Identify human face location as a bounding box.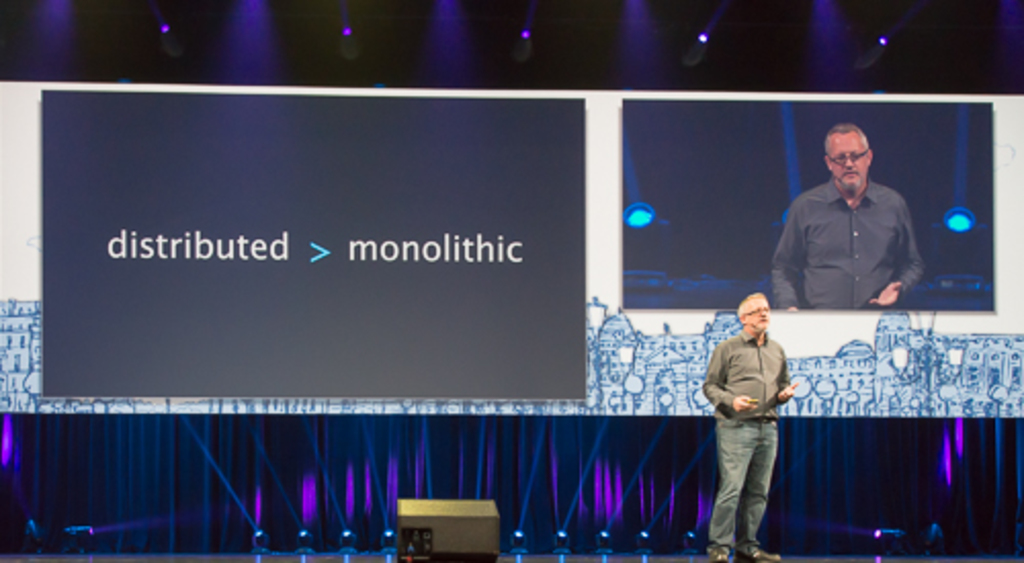
(827,133,866,188).
